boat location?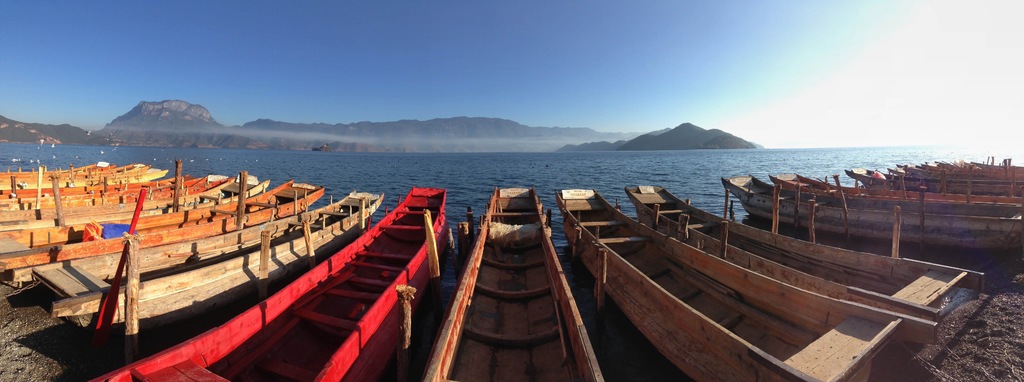
547 180 938 381
